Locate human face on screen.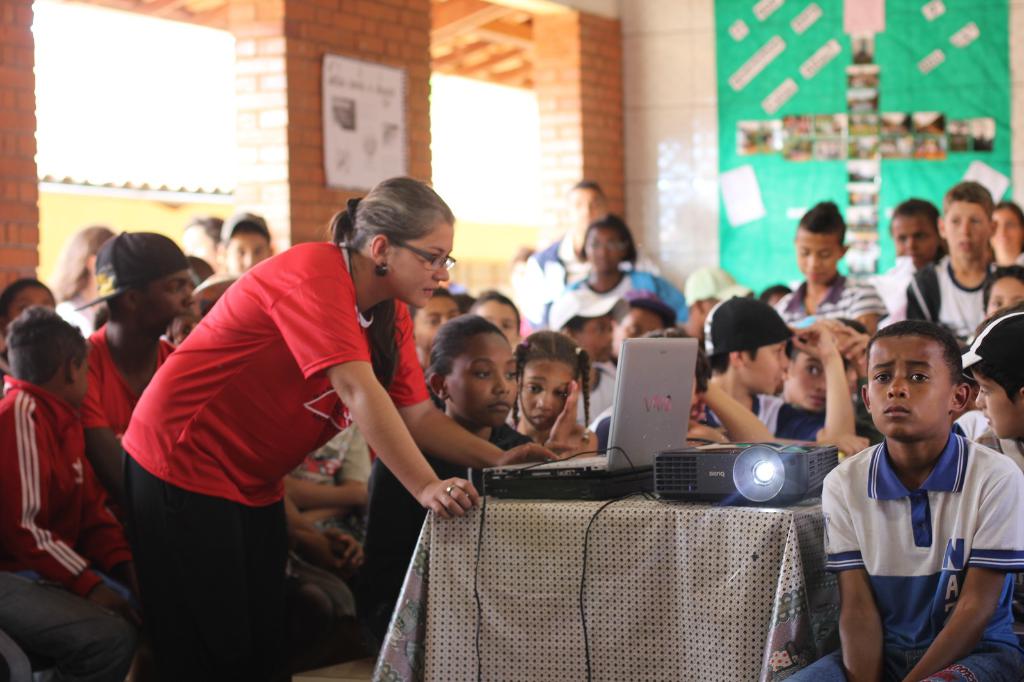
On screen at {"left": 985, "top": 202, "right": 1023, "bottom": 253}.
